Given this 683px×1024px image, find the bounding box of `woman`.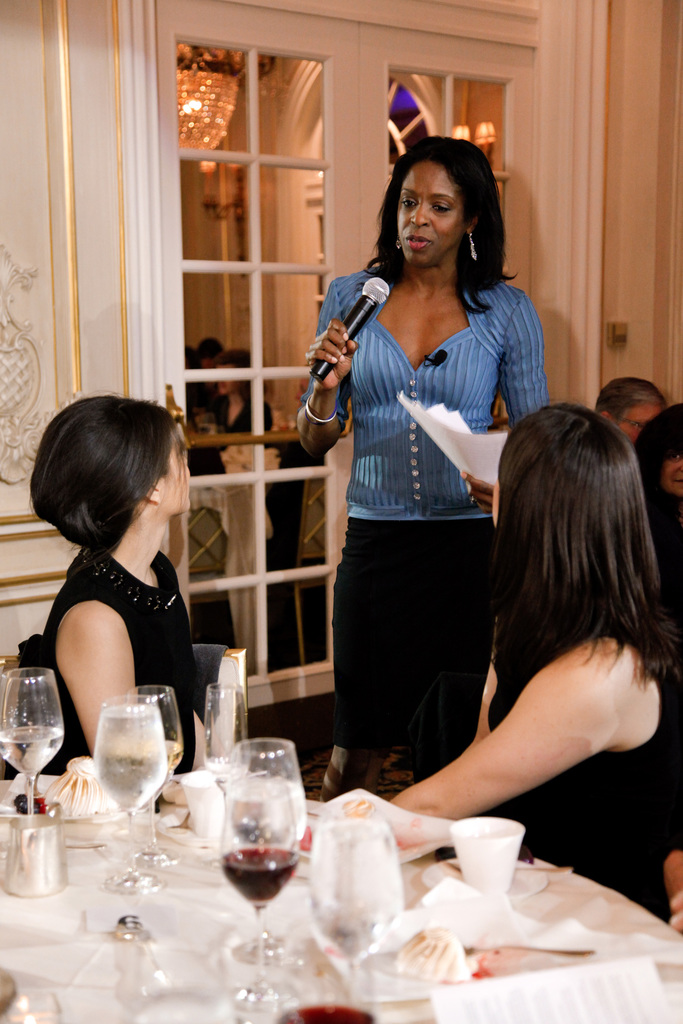
{"left": 13, "top": 390, "right": 207, "bottom": 777}.
